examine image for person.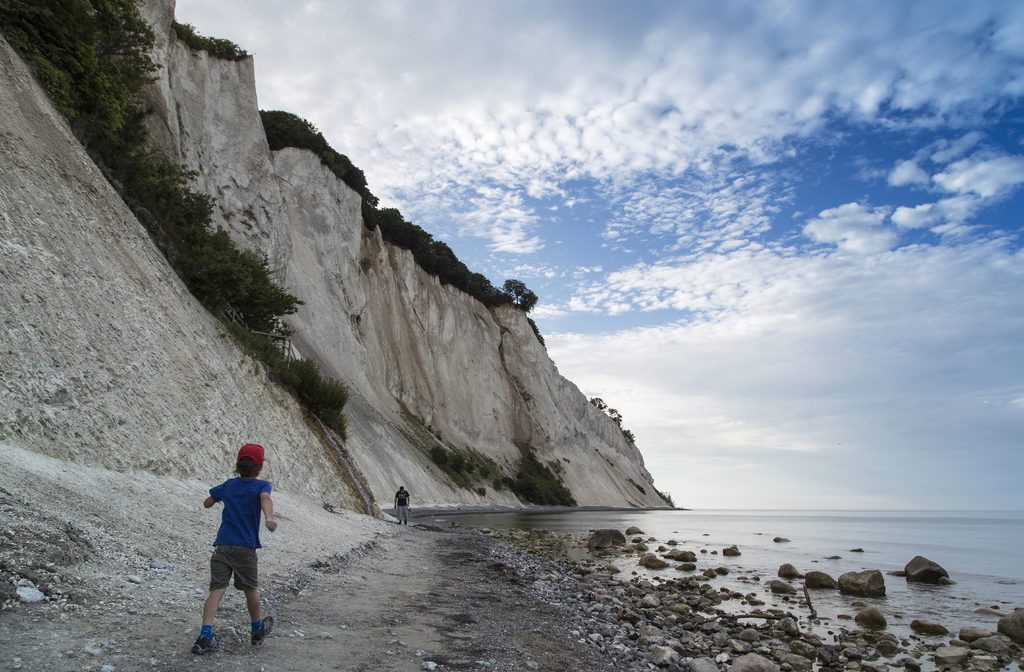
Examination result: 392:479:417:532.
